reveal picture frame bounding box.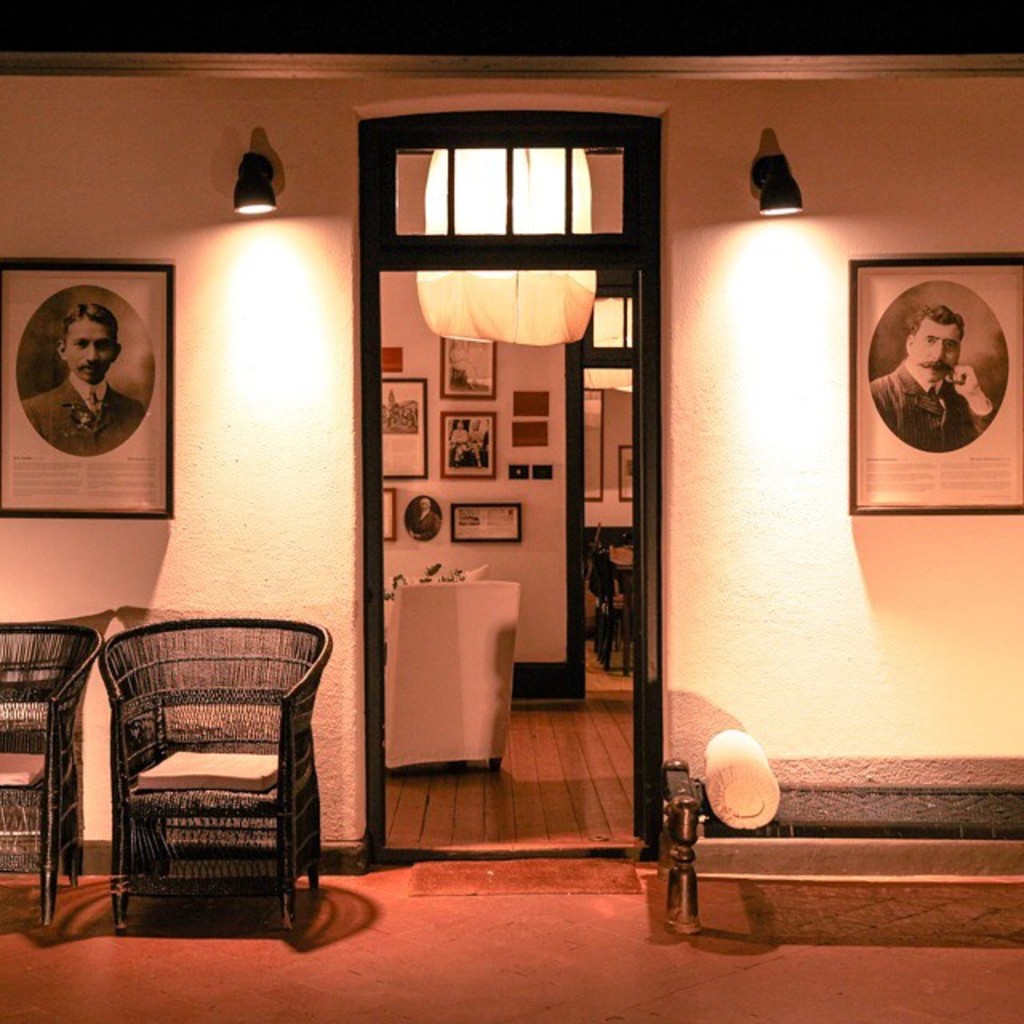
Revealed: bbox=[381, 378, 429, 480].
